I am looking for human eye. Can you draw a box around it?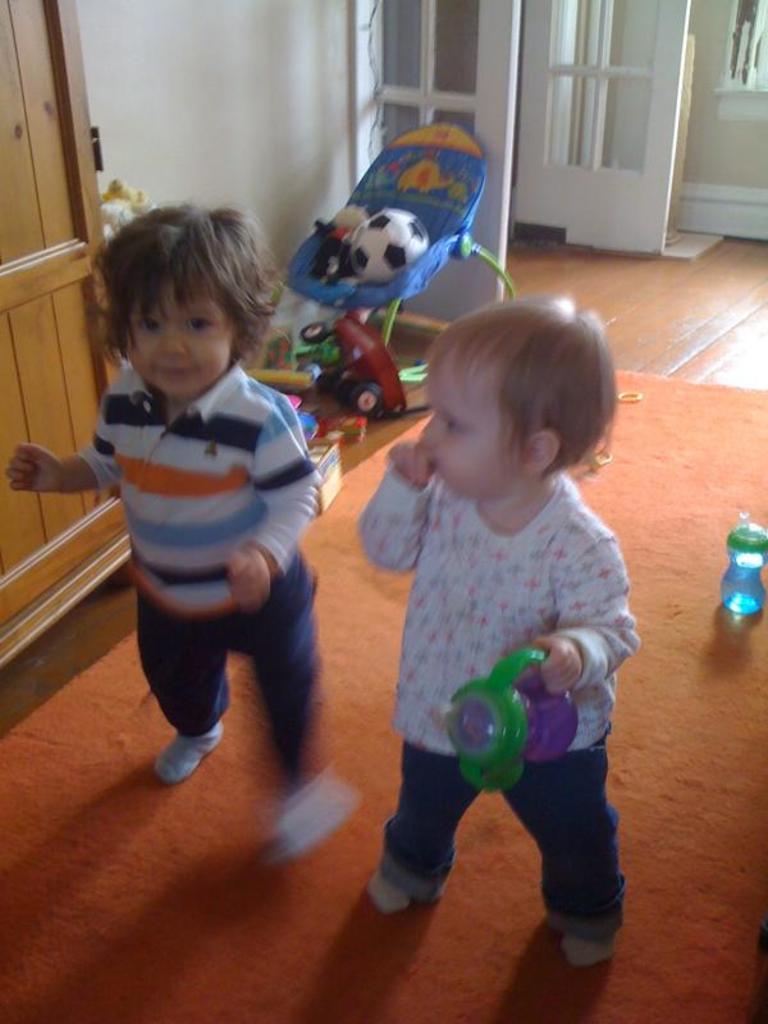
Sure, the bounding box is locate(184, 315, 209, 335).
